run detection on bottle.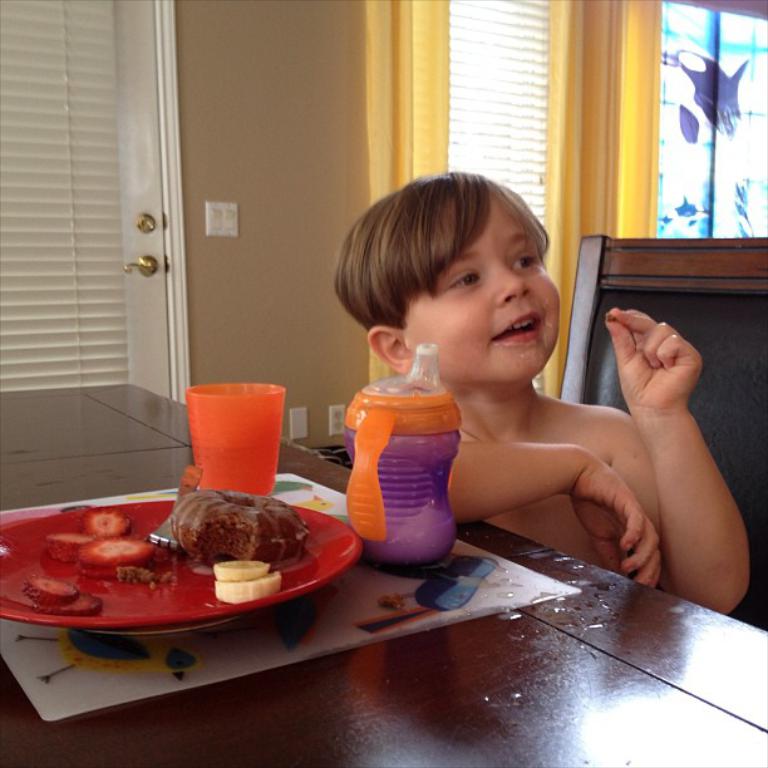
Result: pyautogui.locateOnScreen(324, 344, 459, 567).
